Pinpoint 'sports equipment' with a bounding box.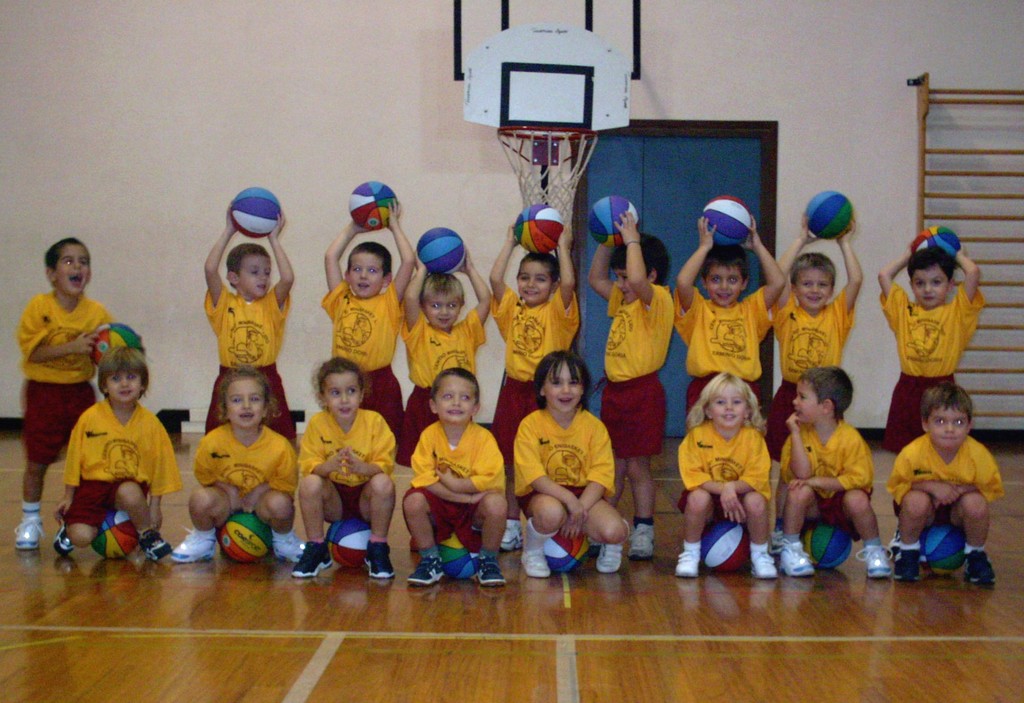
{"x1": 437, "y1": 535, "x2": 481, "y2": 580}.
